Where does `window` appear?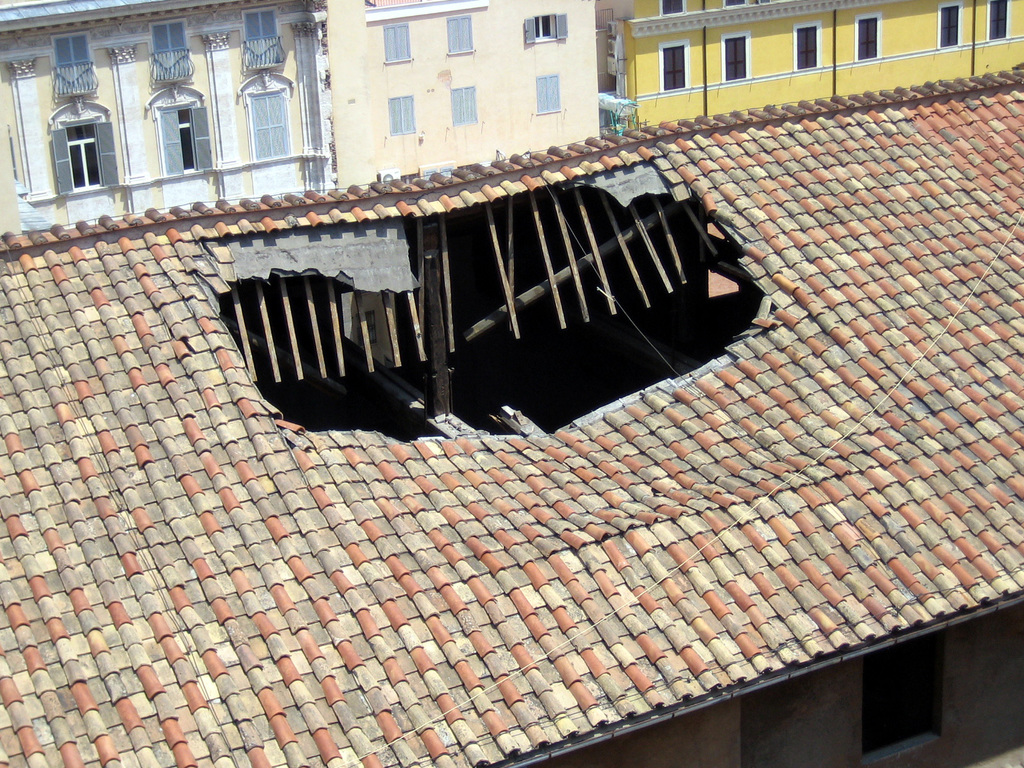
Appears at <bbox>726, 37, 747, 82</bbox>.
